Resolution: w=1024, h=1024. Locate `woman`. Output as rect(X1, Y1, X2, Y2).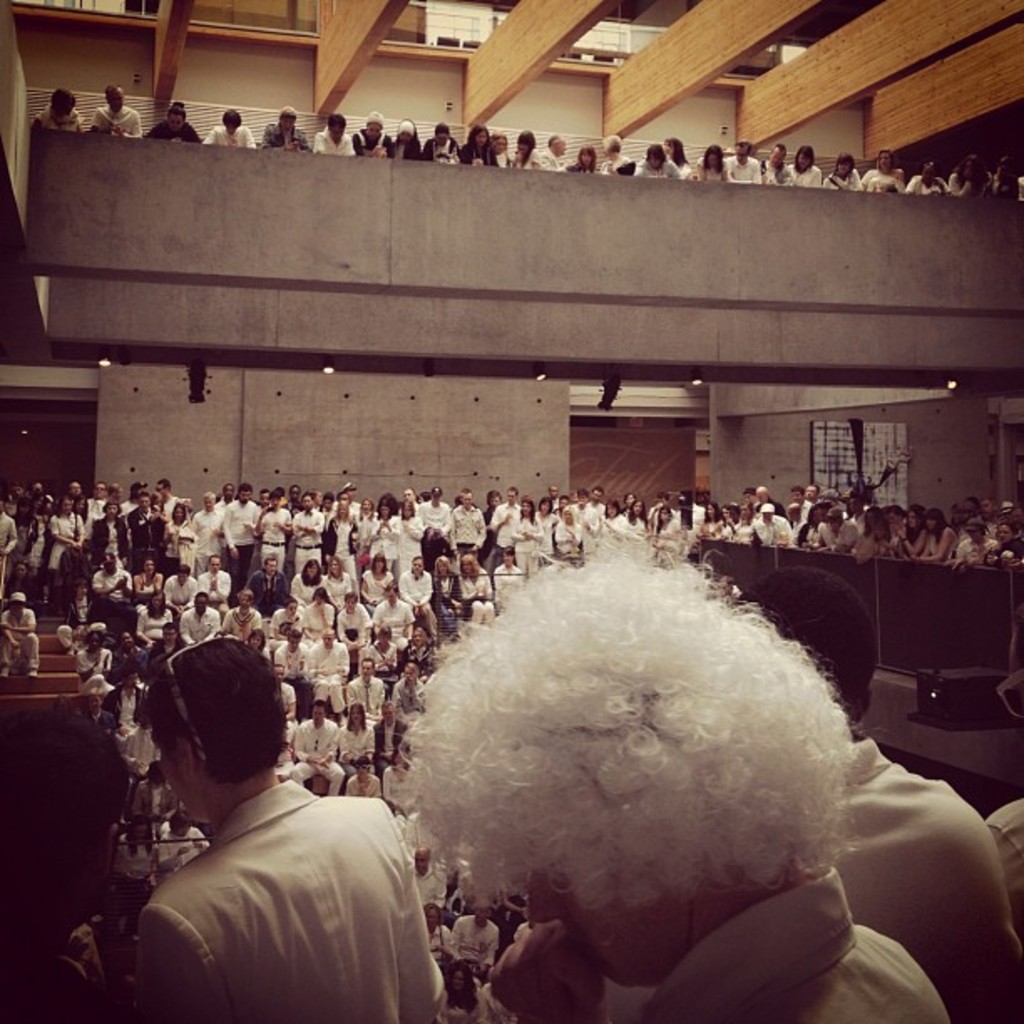
rect(356, 552, 395, 614).
